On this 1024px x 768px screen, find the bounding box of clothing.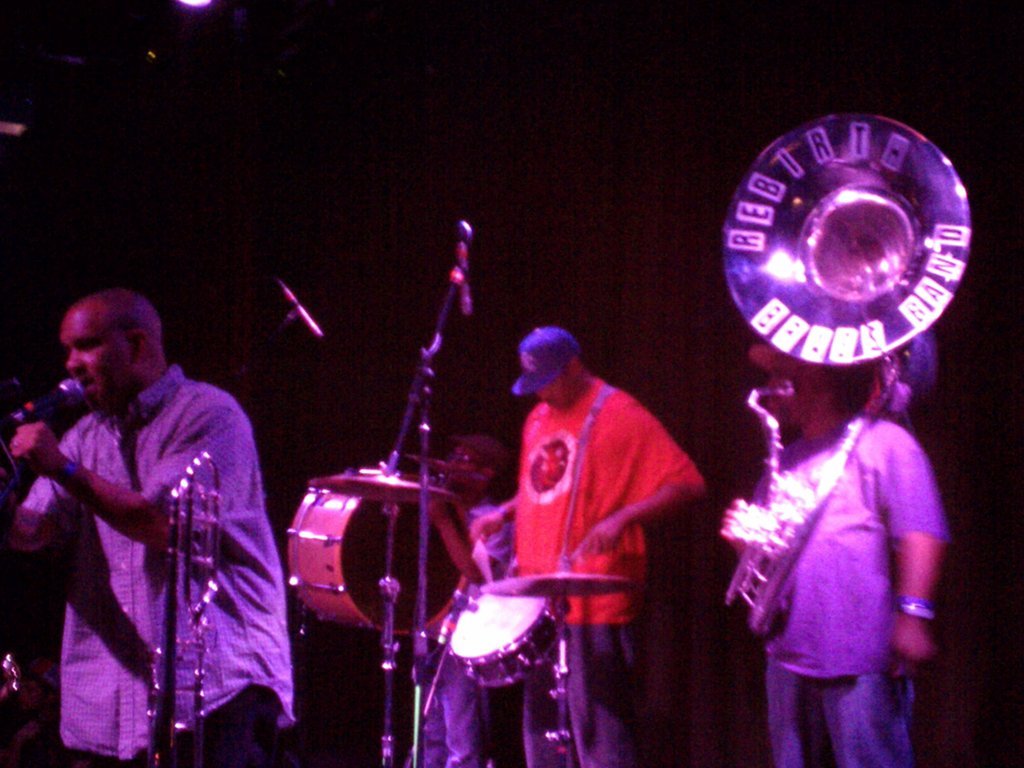
Bounding box: [407, 503, 497, 767].
